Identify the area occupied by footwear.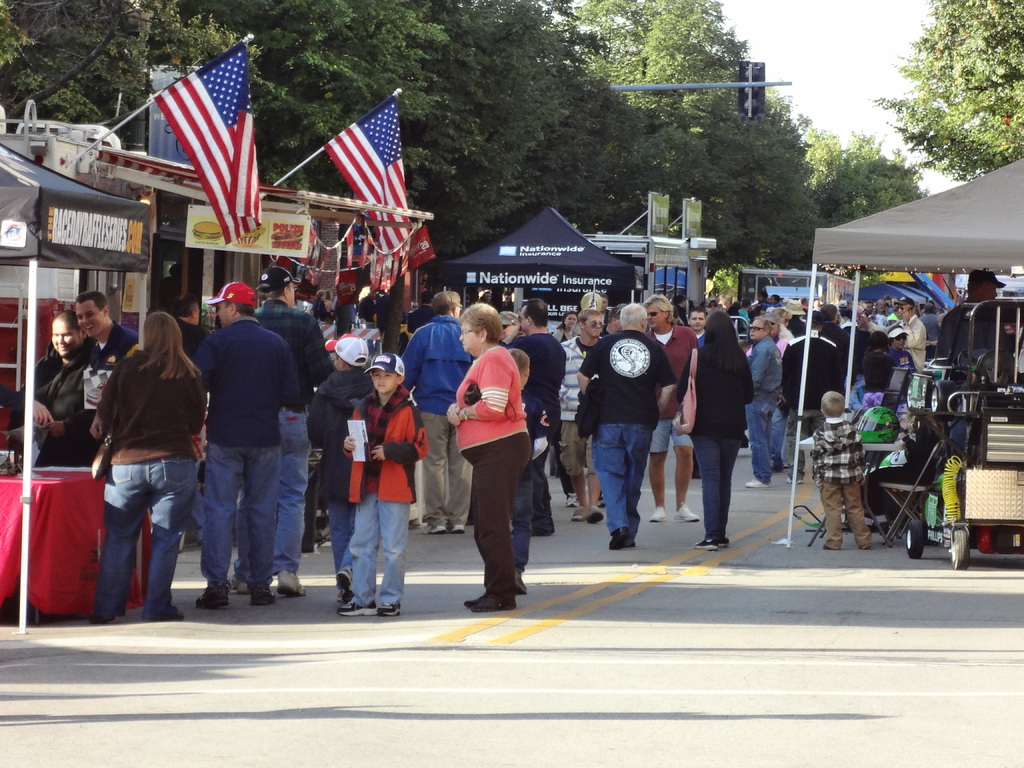
Area: 379, 593, 401, 611.
